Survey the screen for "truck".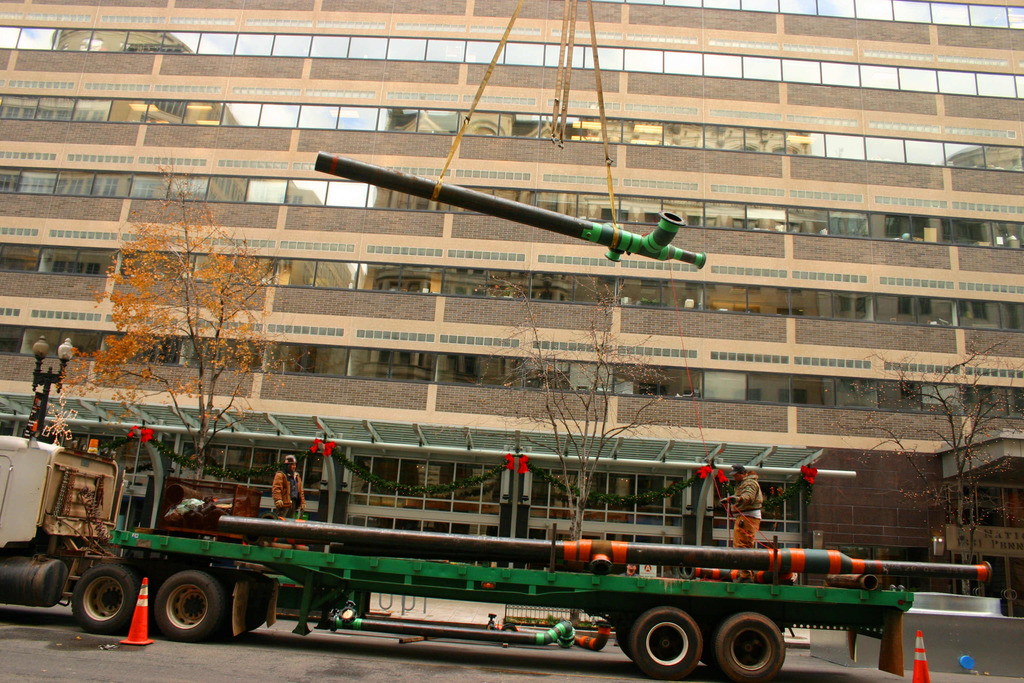
Survey found: x1=67 y1=440 x2=954 y2=677.
